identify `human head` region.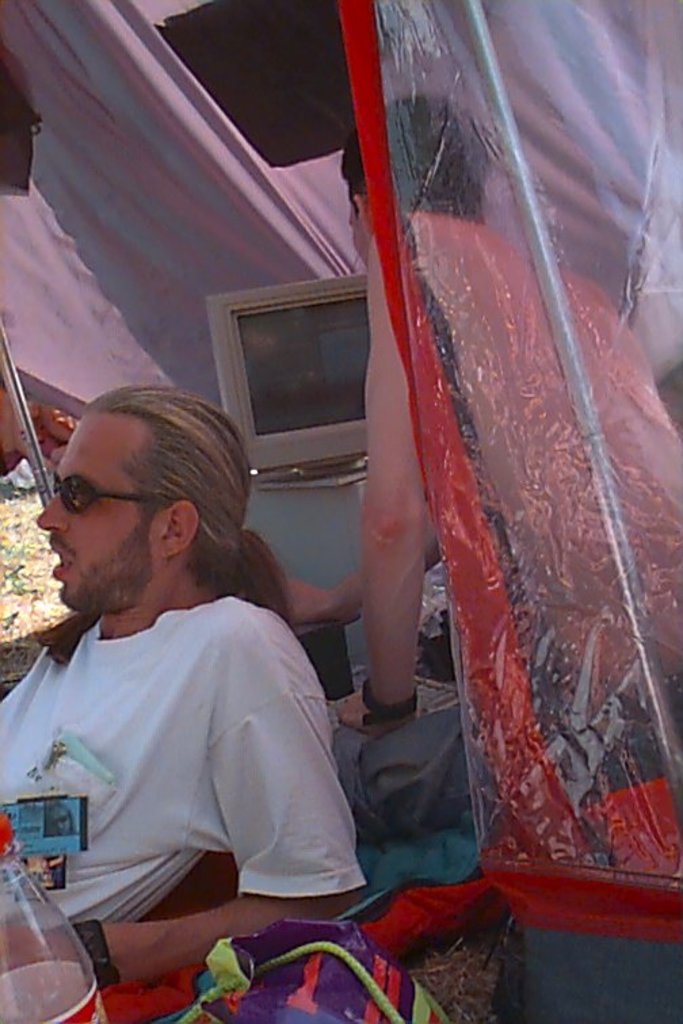
Region: <bbox>342, 87, 491, 270</bbox>.
